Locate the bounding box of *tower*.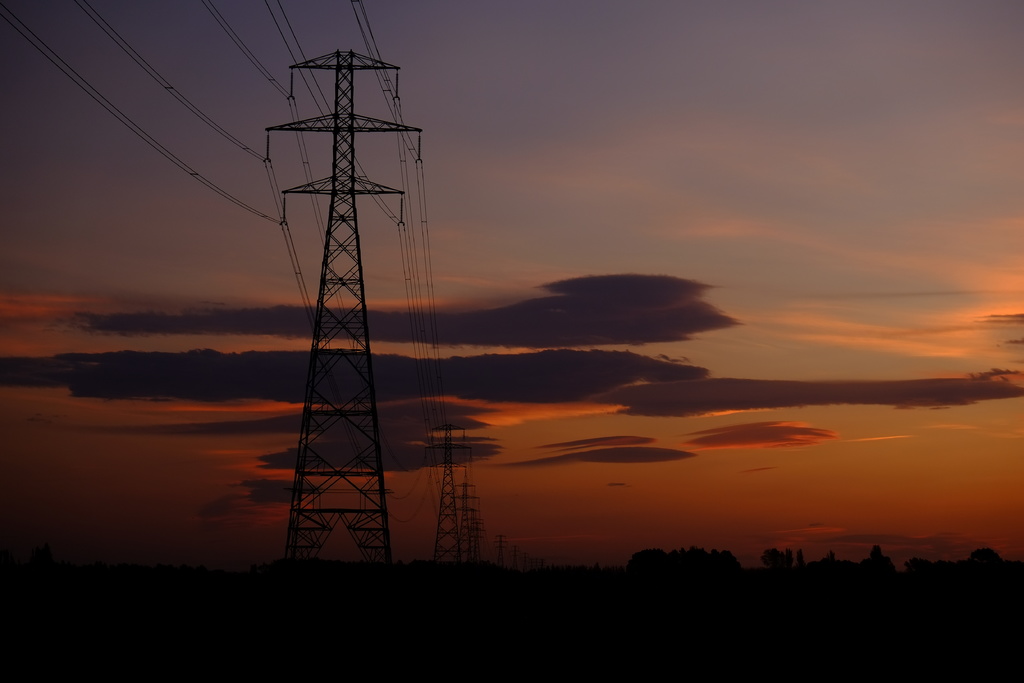
Bounding box: 454,454,477,555.
